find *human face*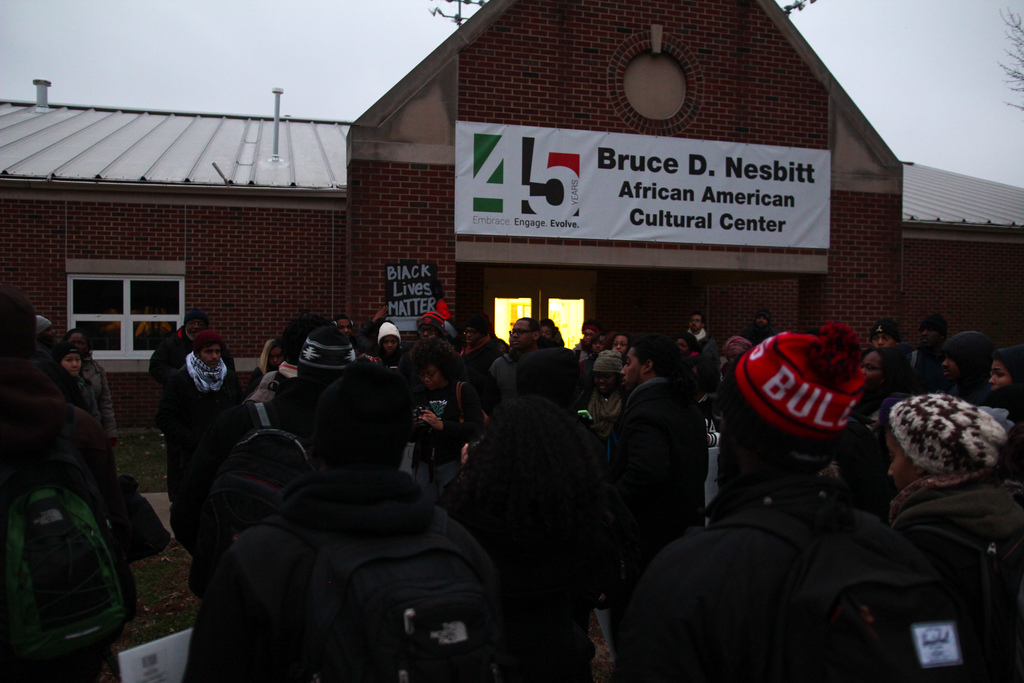
region(188, 310, 198, 342)
